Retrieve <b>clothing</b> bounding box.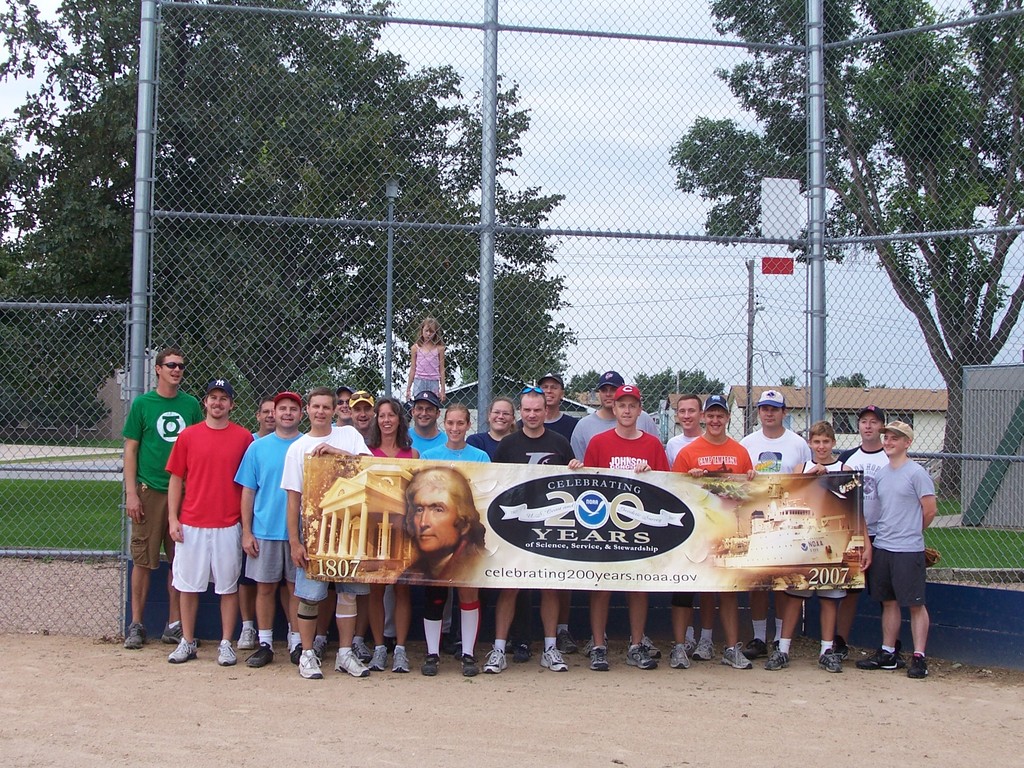
Bounding box: x1=119, y1=397, x2=201, y2=569.
